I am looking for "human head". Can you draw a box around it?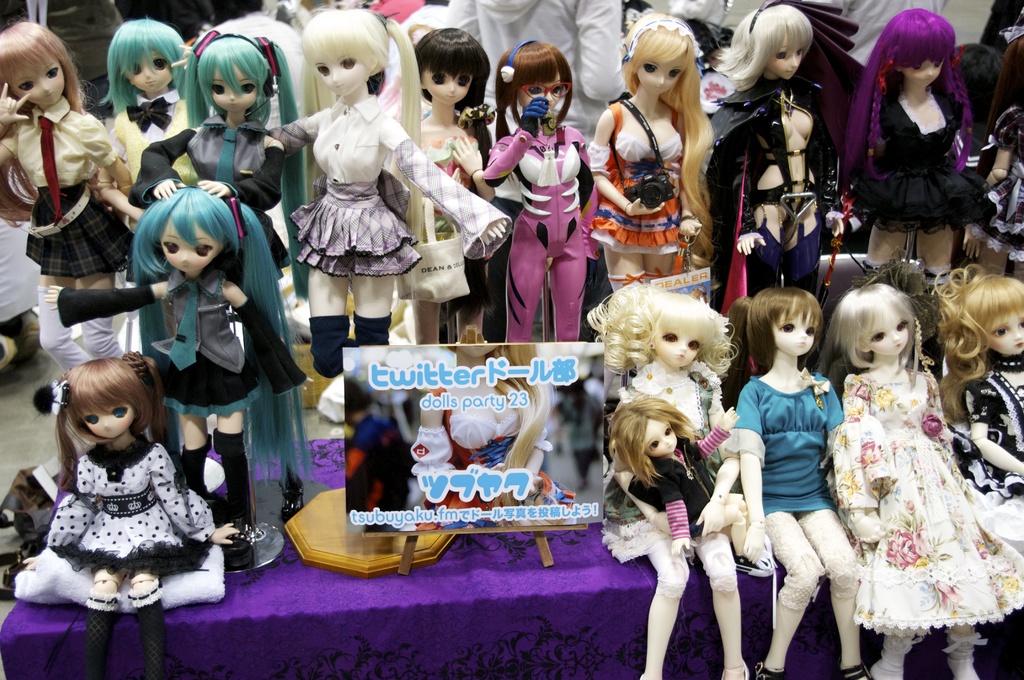
Sure, the bounding box is (left=178, top=29, right=305, bottom=299).
